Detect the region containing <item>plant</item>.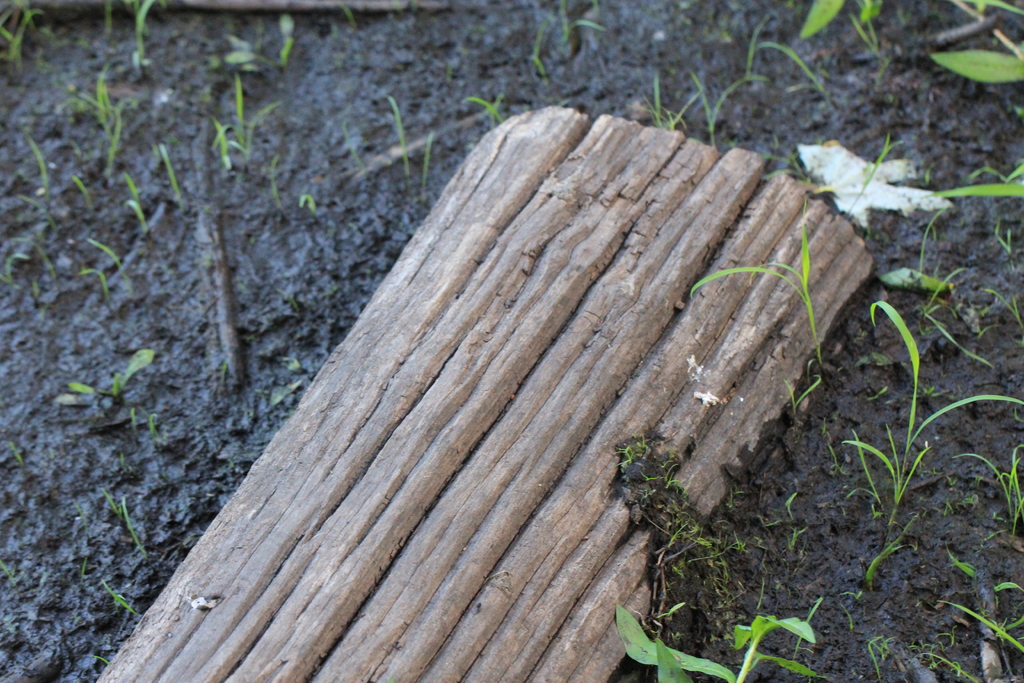
detection(955, 570, 1005, 661).
